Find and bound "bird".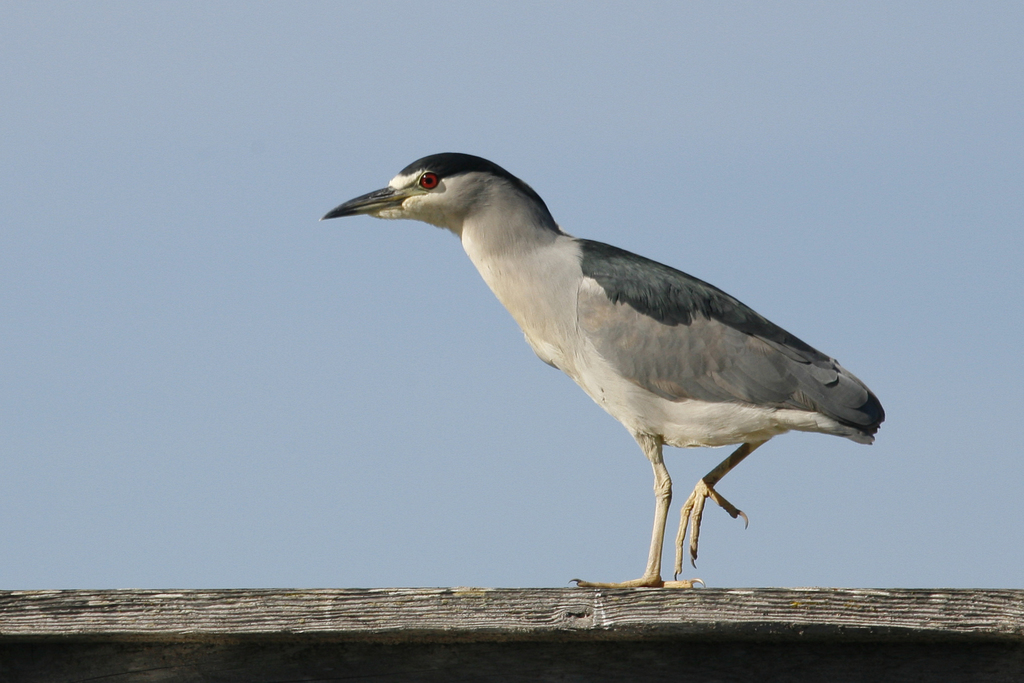
Bound: select_region(281, 152, 912, 584).
